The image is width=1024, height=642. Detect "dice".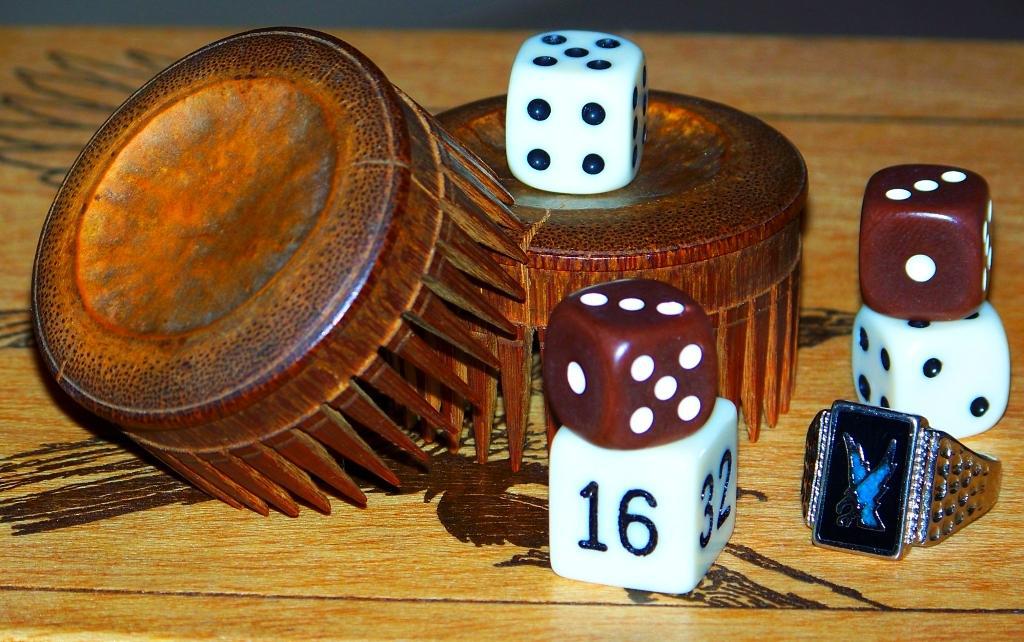
Detection: {"x1": 848, "y1": 300, "x2": 1010, "y2": 438}.
